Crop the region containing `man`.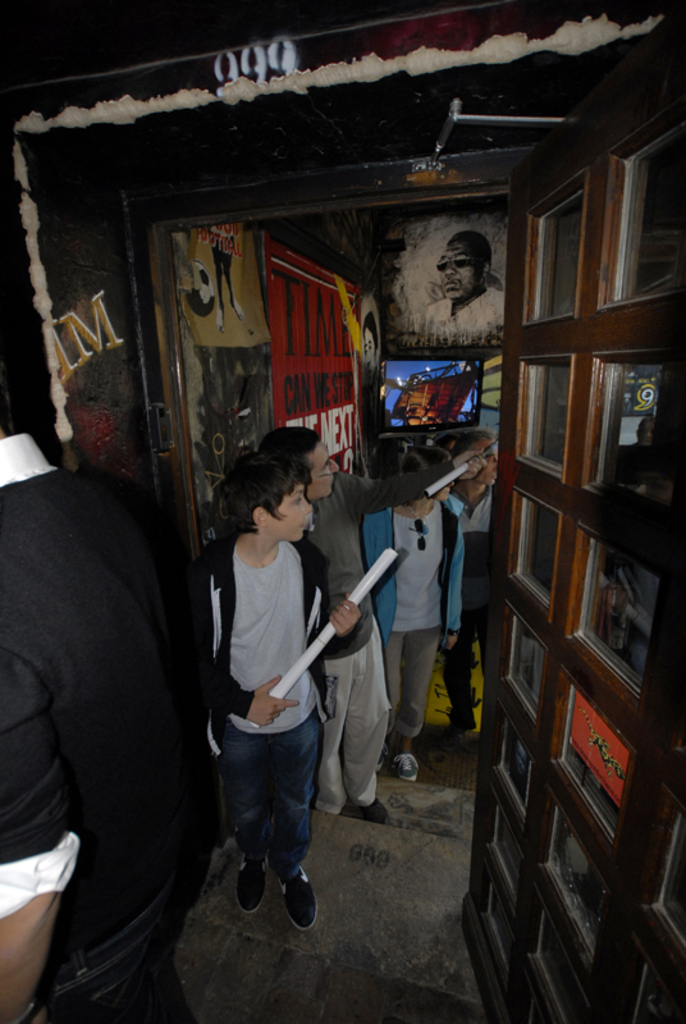
Crop region: {"left": 427, "top": 228, "right": 508, "bottom": 338}.
